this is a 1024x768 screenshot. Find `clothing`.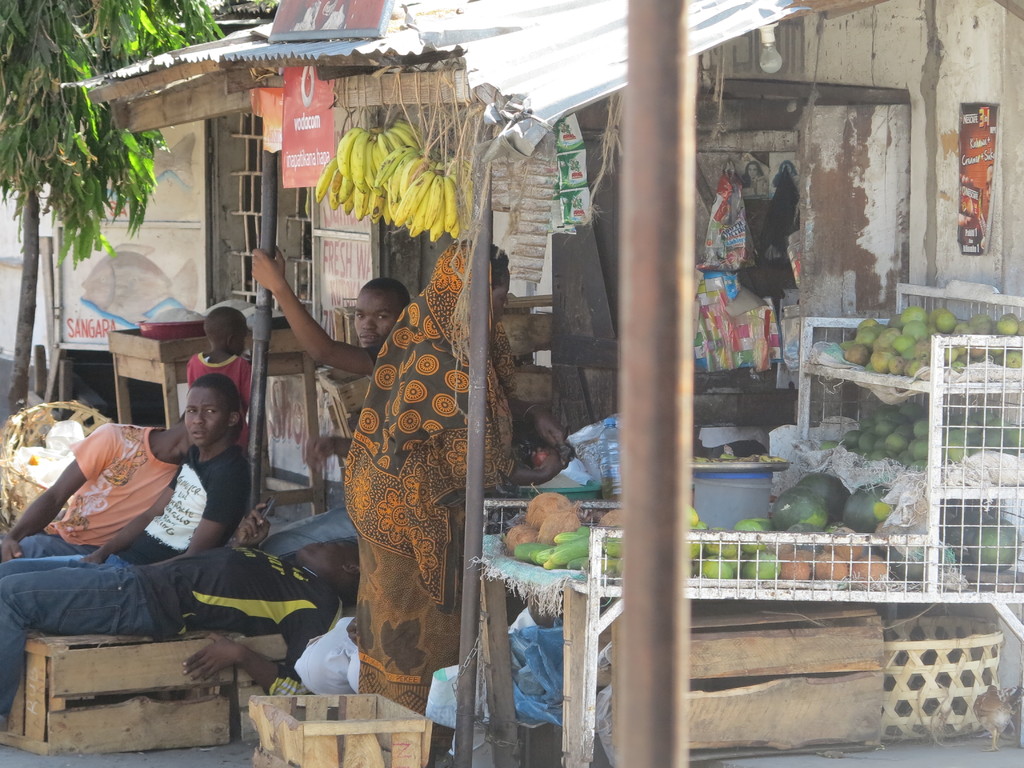
Bounding box: bbox=(0, 554, 329, 732).
